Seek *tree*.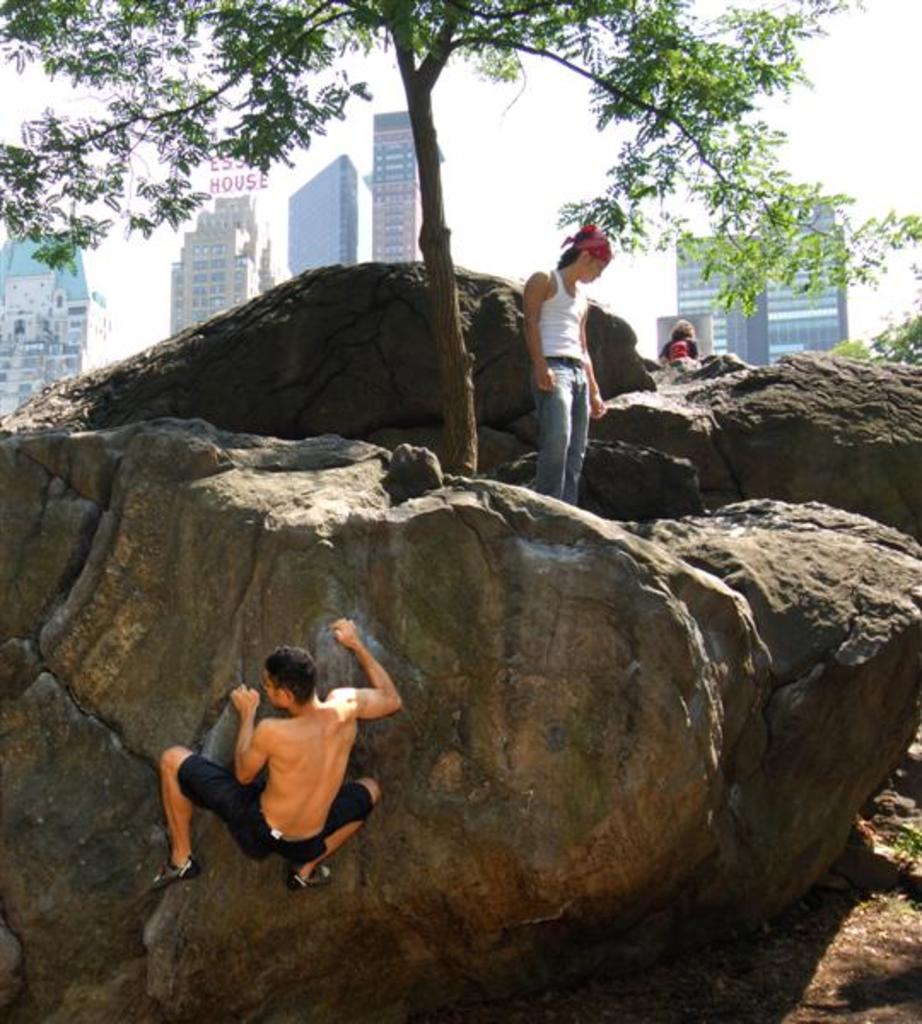
(x1=0, y1=0, x2=920, y2=440).
